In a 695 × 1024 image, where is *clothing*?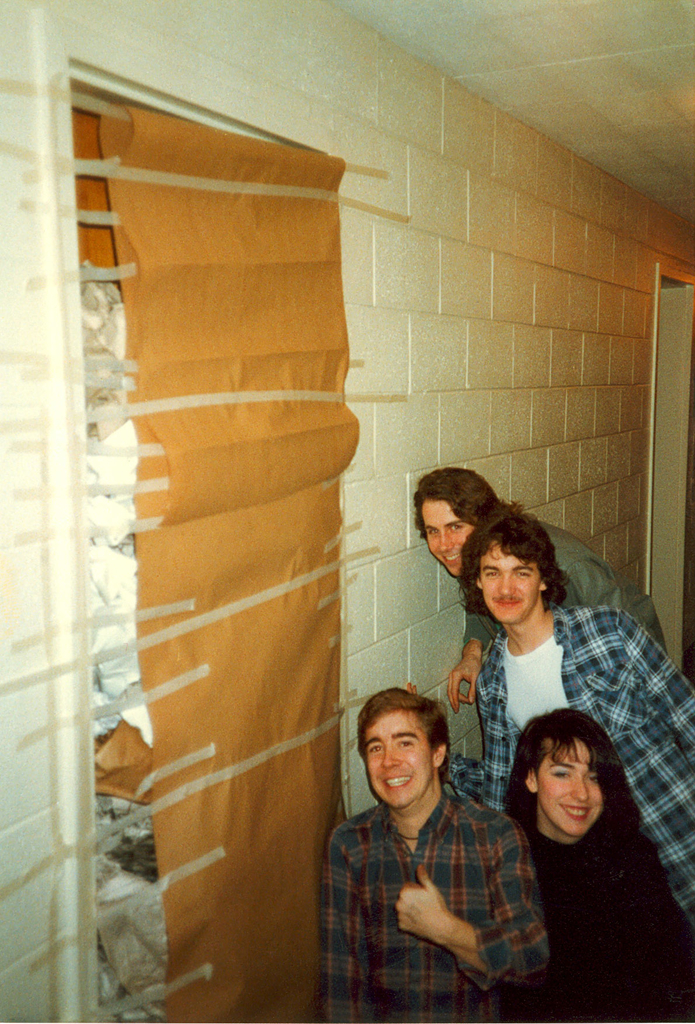
[x1=321, y1=757, x2=550, y2=998].
